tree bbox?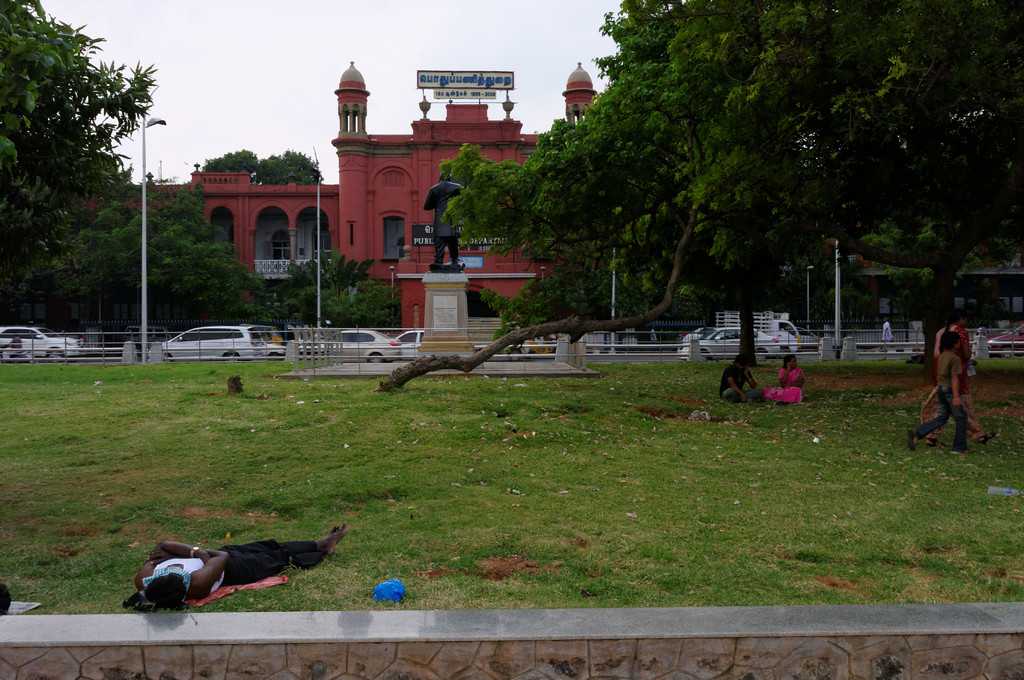
{"x1": 908, "y1": 0, "x2": 1023, "y2": 360}
